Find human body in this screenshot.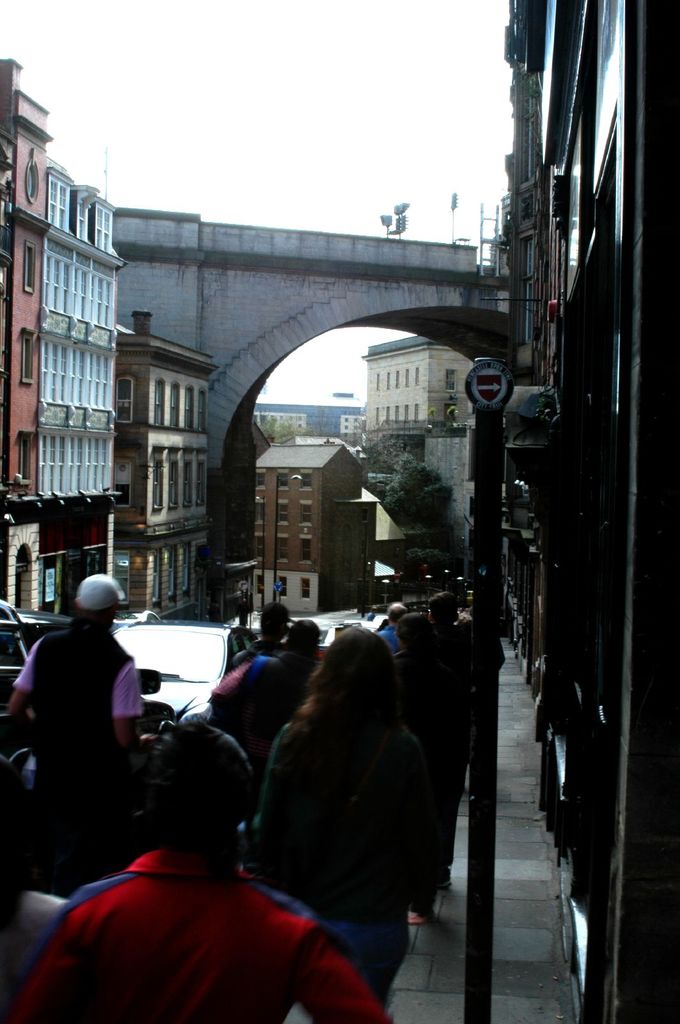
The bounding box for human body is [8, 723, 390, 1023].
